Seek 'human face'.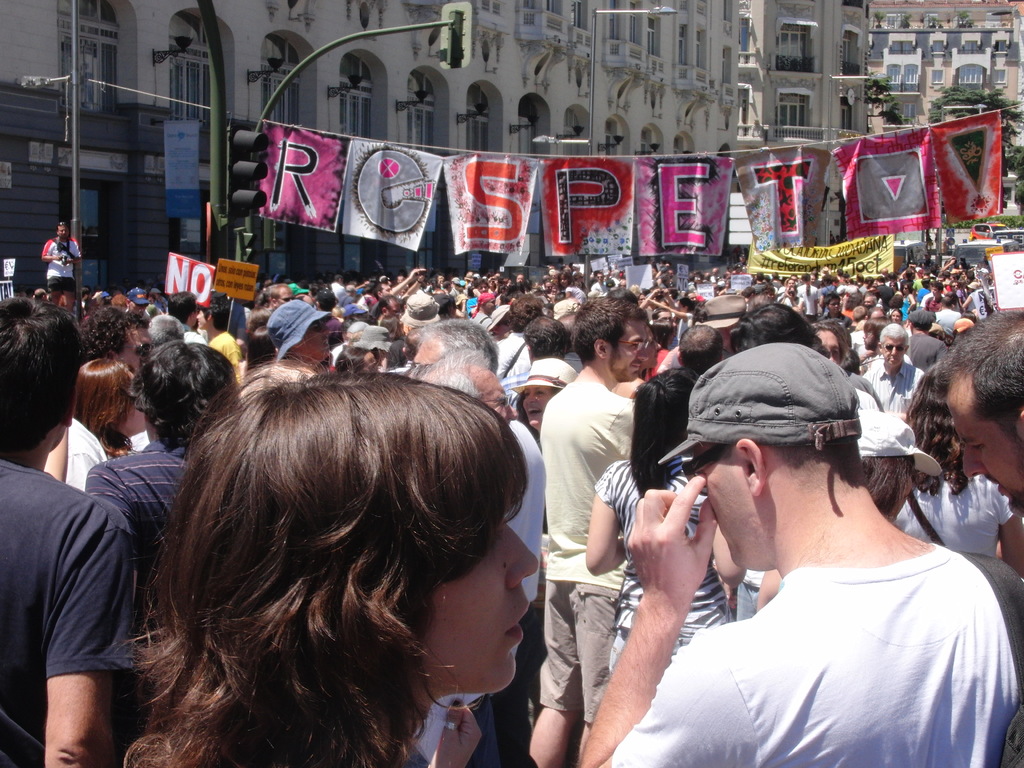
{"left": 293, "top": 319, "right": 332, "bottom": 363}.
